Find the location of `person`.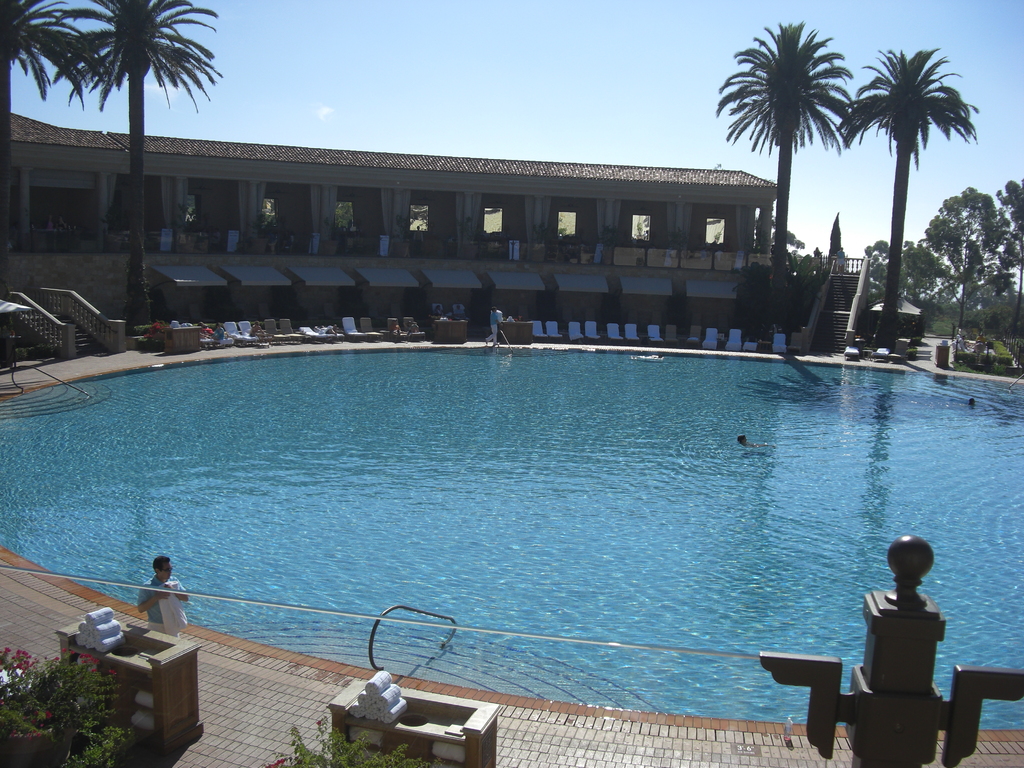
Location: [x1=952, y1=340, x2=961, y2=353].
